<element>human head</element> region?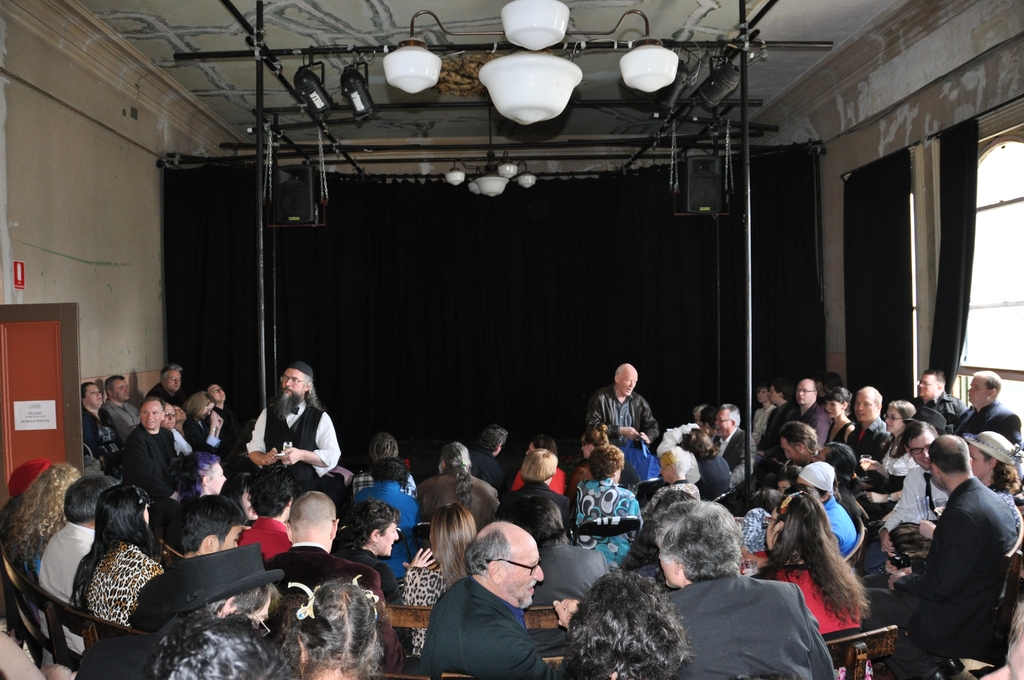
detection(158, 365, 184, 394)
